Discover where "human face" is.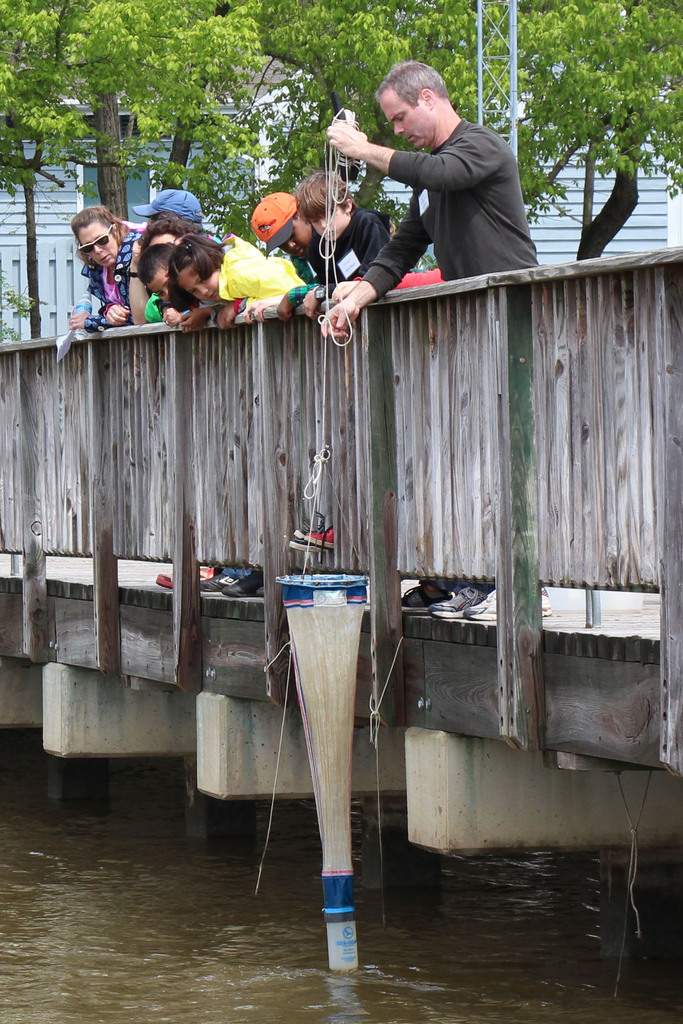
Discovered at pyautogui.locateOnScreen(380, 93, 432, 151).
